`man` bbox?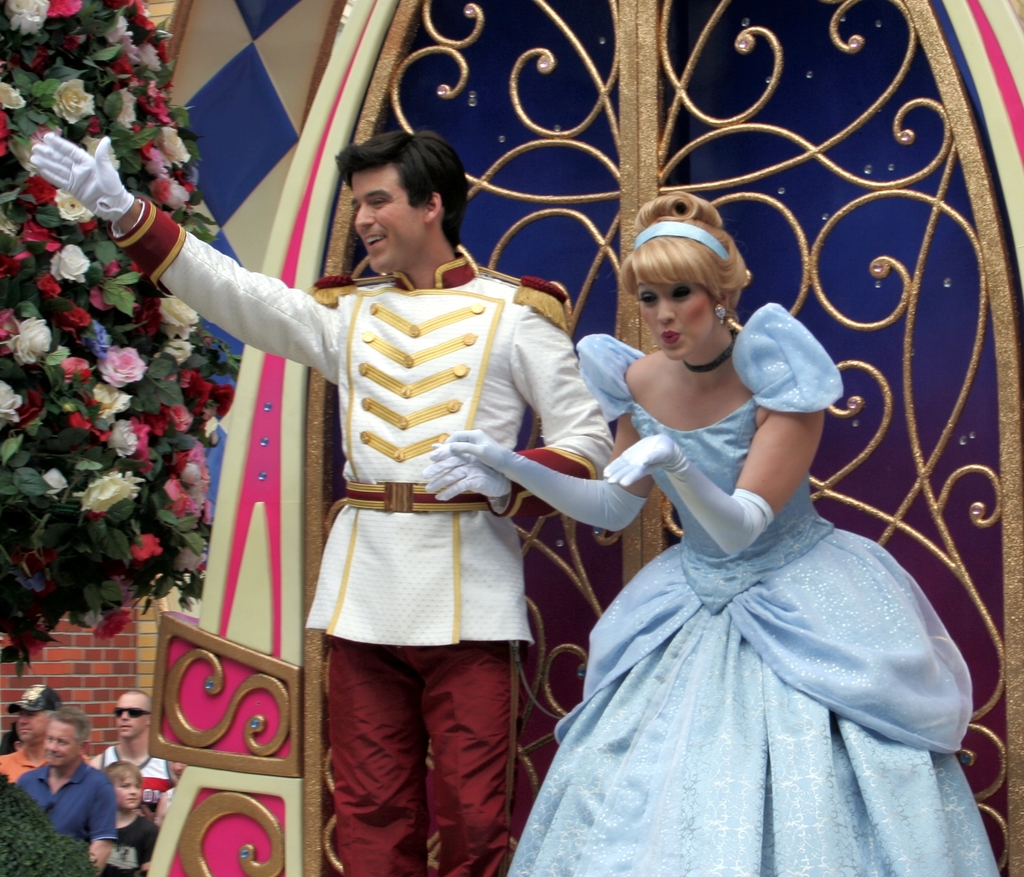
[0,677,86,784]
